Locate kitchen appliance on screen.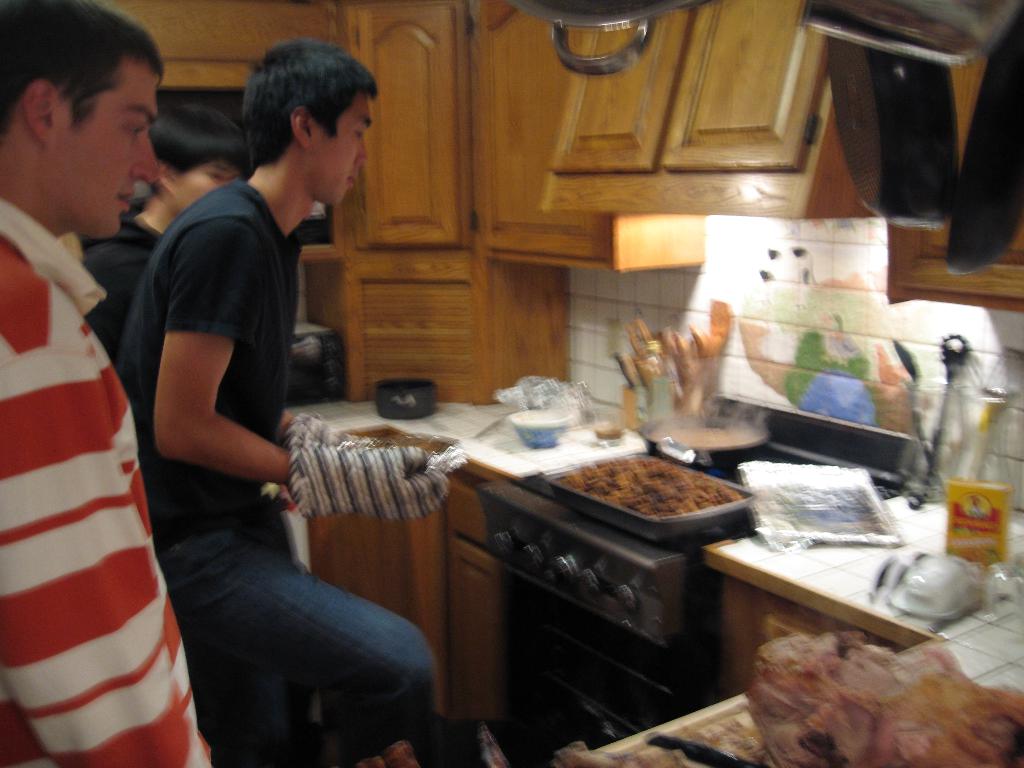
On screen at [371, 373, 424, 420].
